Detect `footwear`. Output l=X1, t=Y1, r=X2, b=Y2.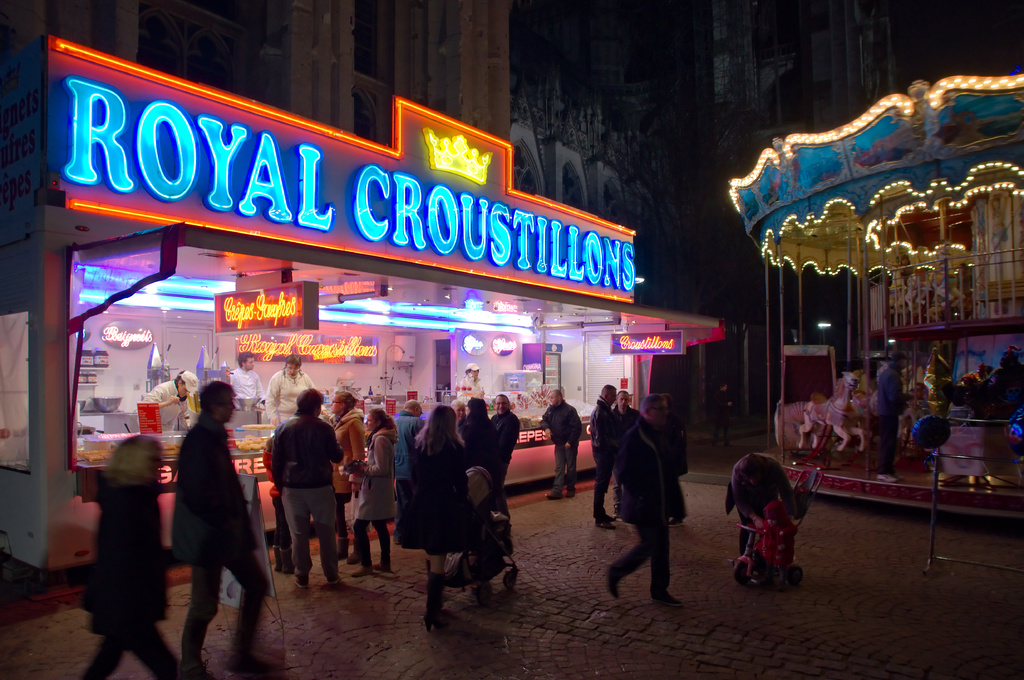
l=351, t=569, r=371, b=578.
